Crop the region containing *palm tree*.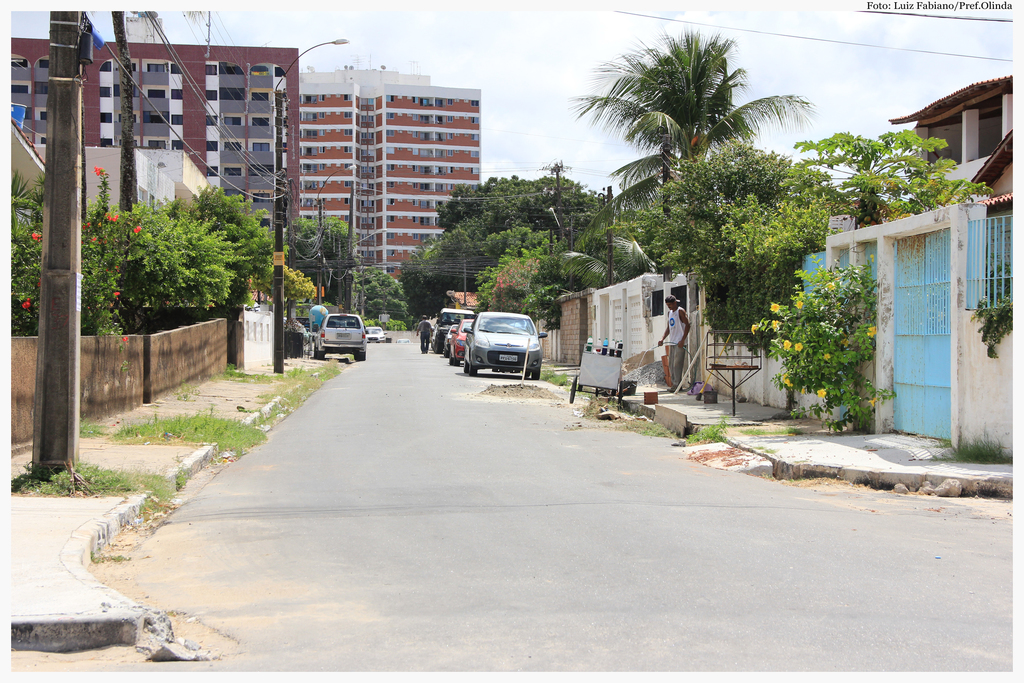
Crop region: [815,125,967,245].
